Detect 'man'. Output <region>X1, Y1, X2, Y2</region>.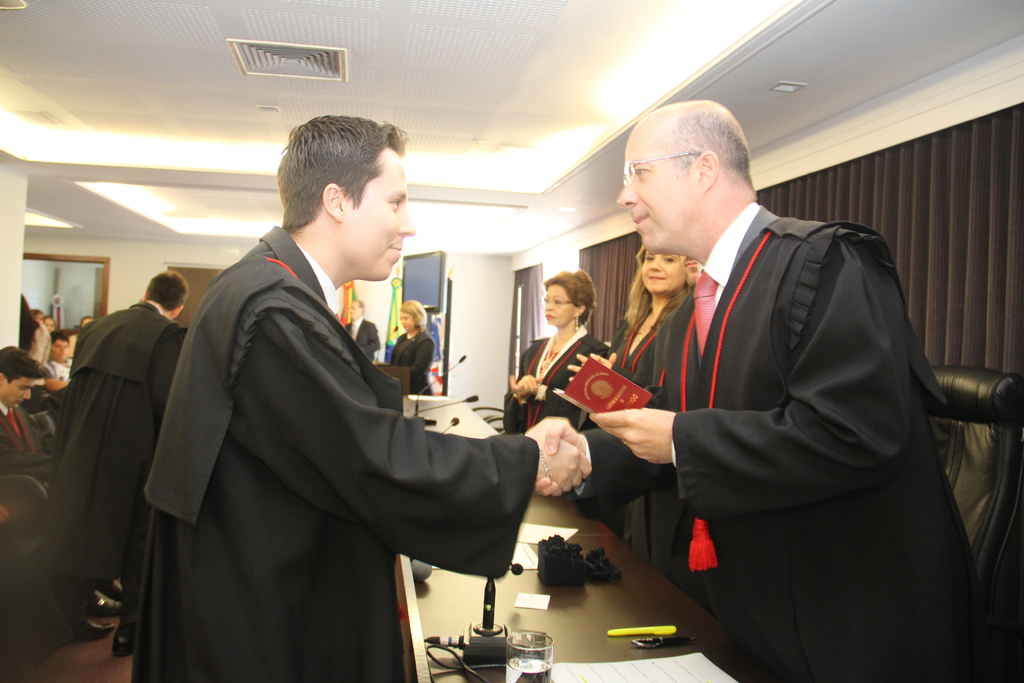
<region>539, 99, 999, 682</region>.
